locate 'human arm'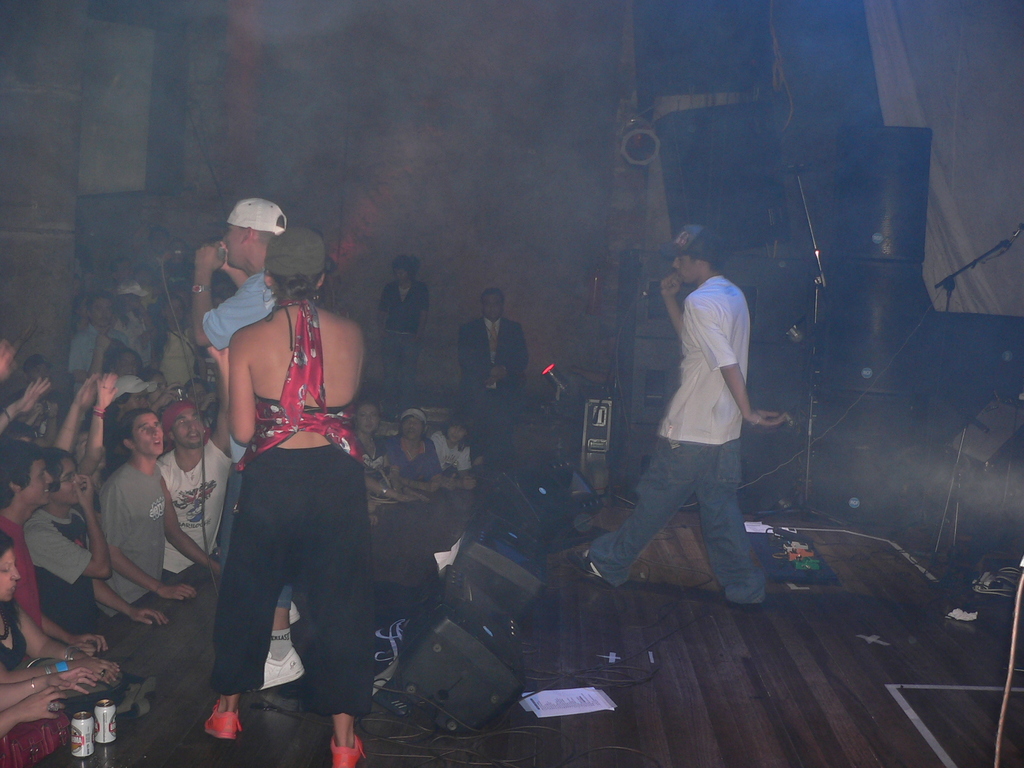
431/446/461/490
